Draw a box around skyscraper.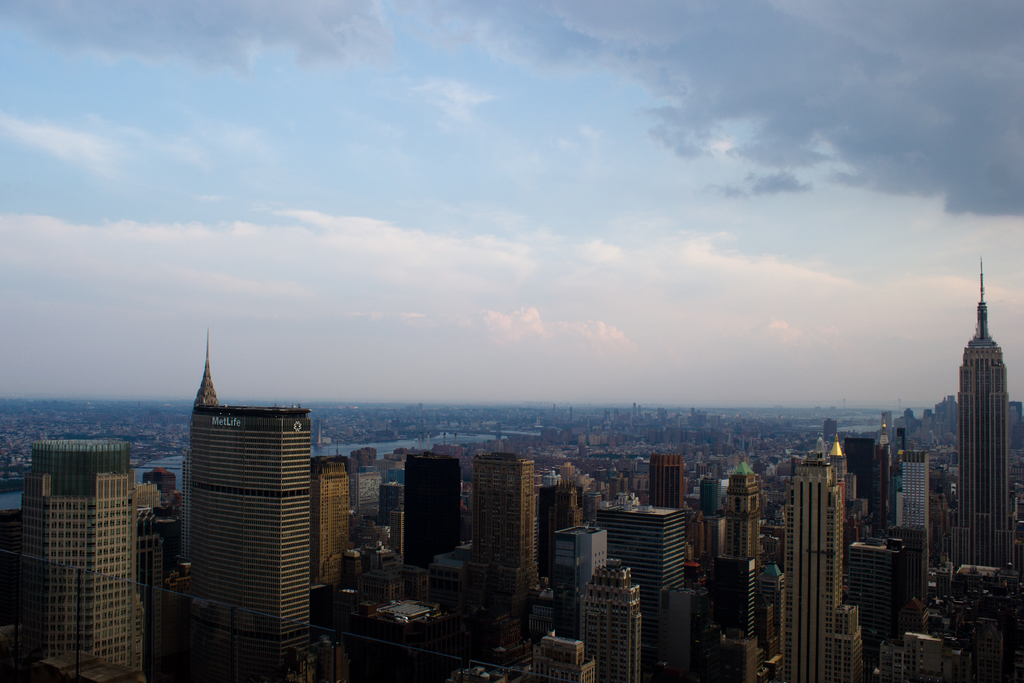
[left=845, top=436, right=896, bottom=532].
